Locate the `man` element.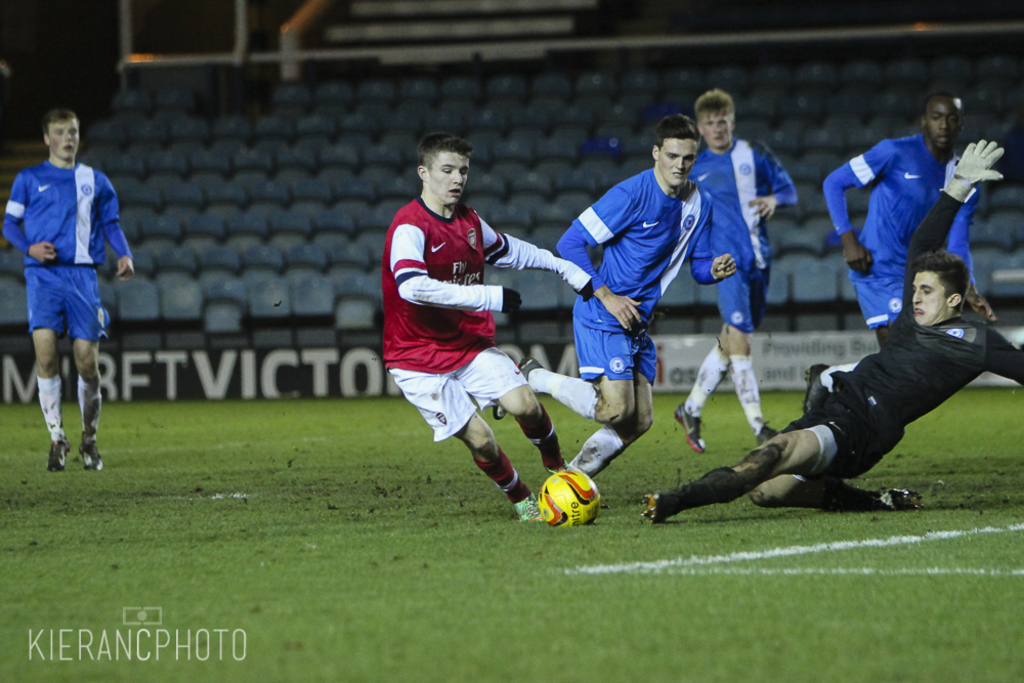
Element bbox: 787:81:1004:434.
